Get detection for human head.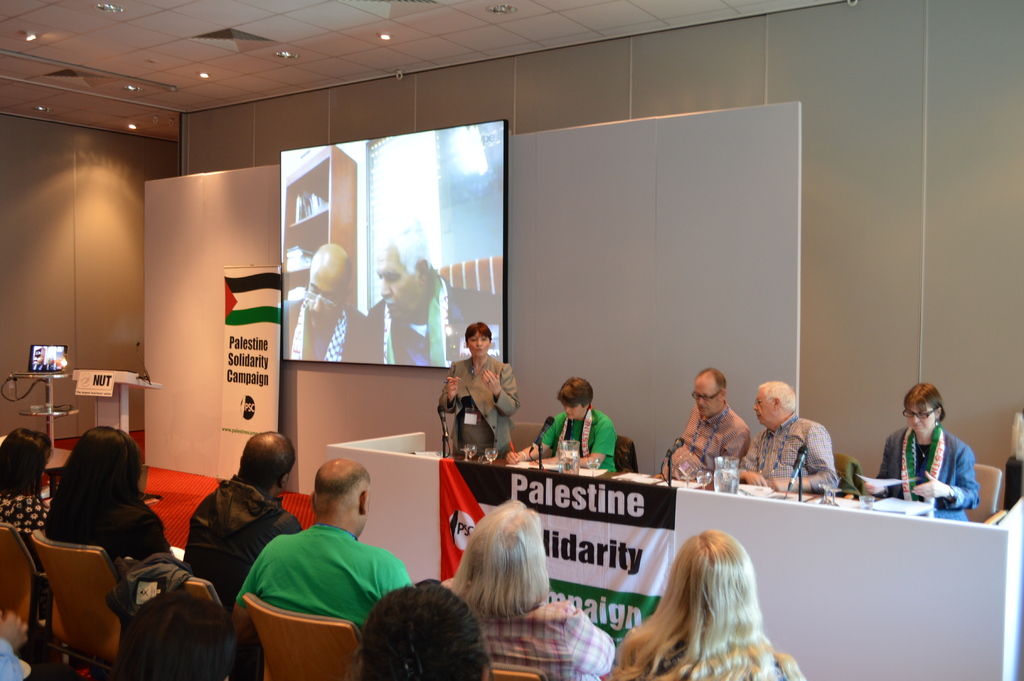
Detection: select_region(466, 498, 546, 590).
